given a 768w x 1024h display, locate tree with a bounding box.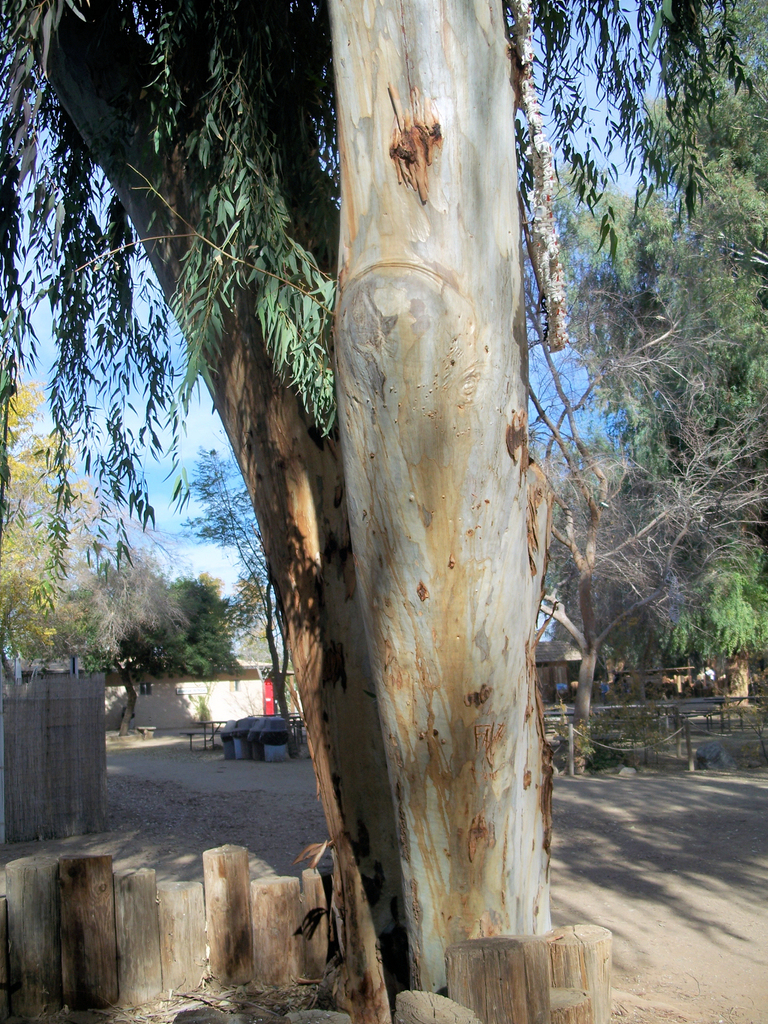
Located: rect(521, 157, 764, 734).
